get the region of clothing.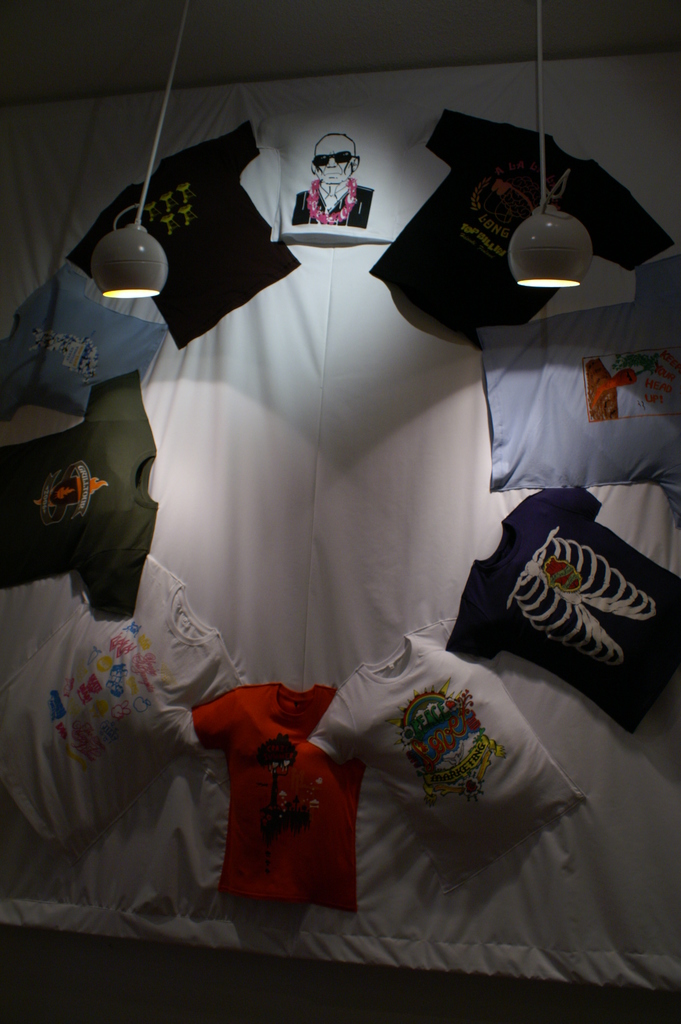
0:264:167:417.
